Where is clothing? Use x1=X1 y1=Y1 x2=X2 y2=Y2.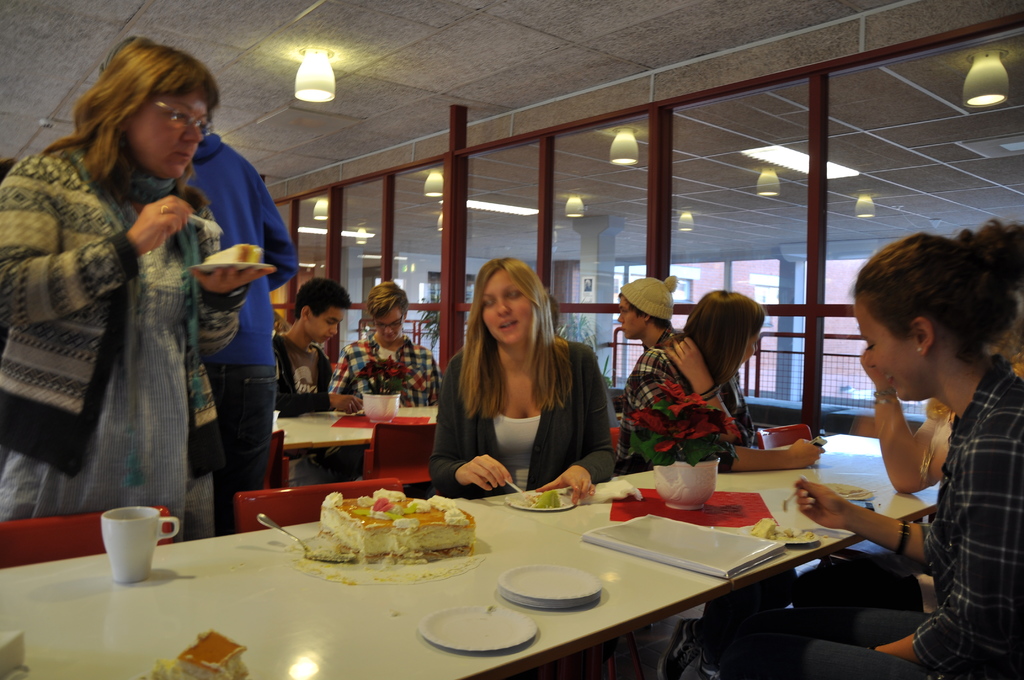
x1=628 y1=345 x2=774 y2=482.
